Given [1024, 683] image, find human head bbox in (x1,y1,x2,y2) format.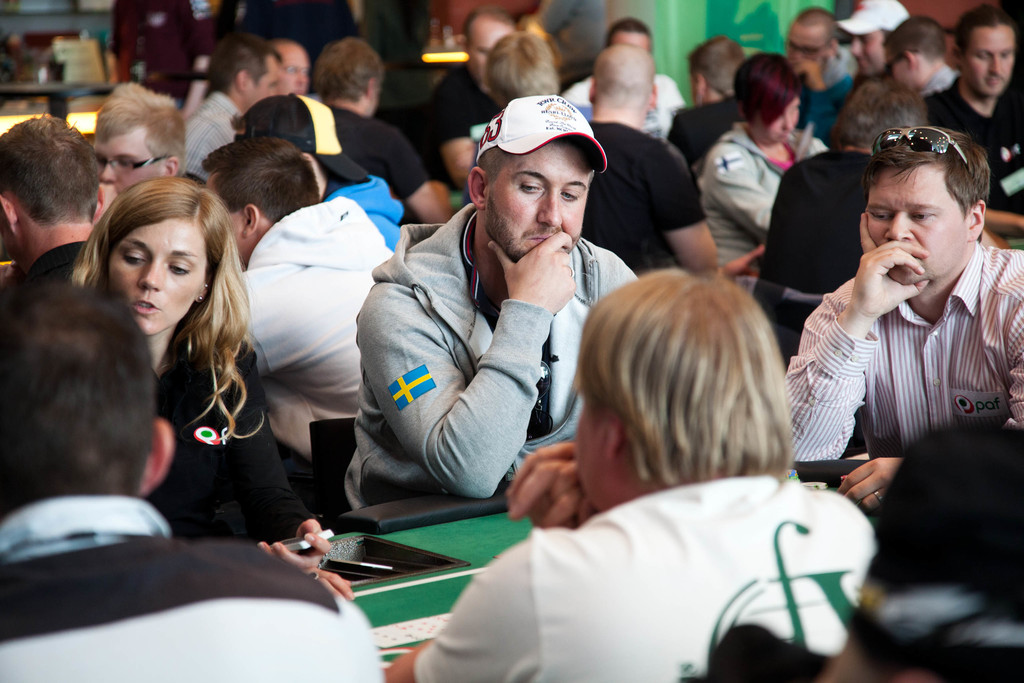
(948,6,1014,100).
